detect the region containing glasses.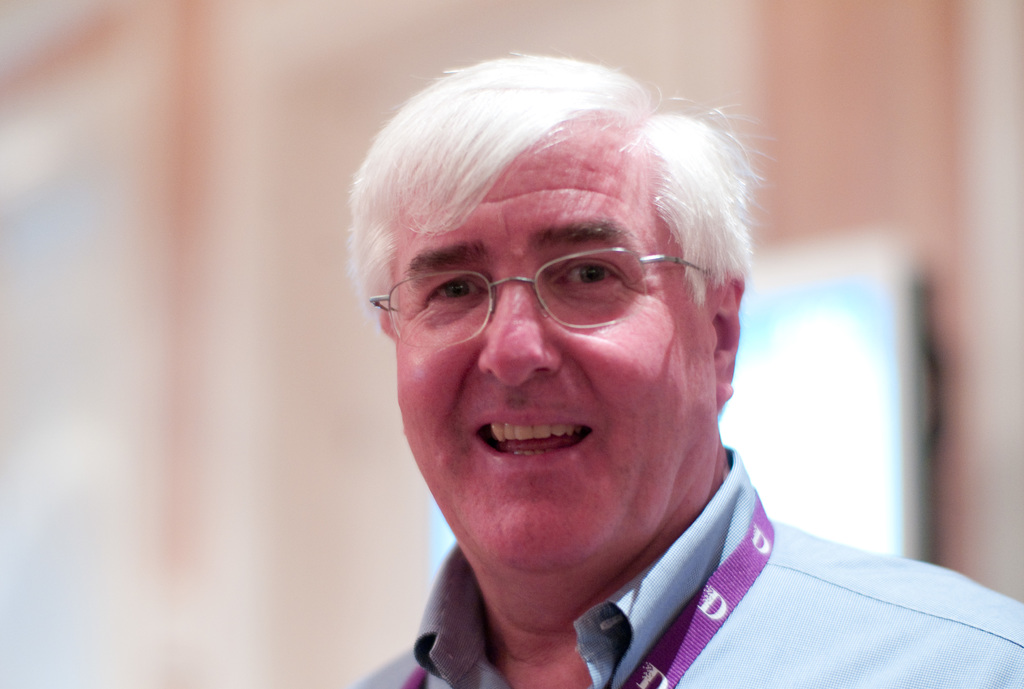
x1=366 y1=226 x2=699 y2=345.
